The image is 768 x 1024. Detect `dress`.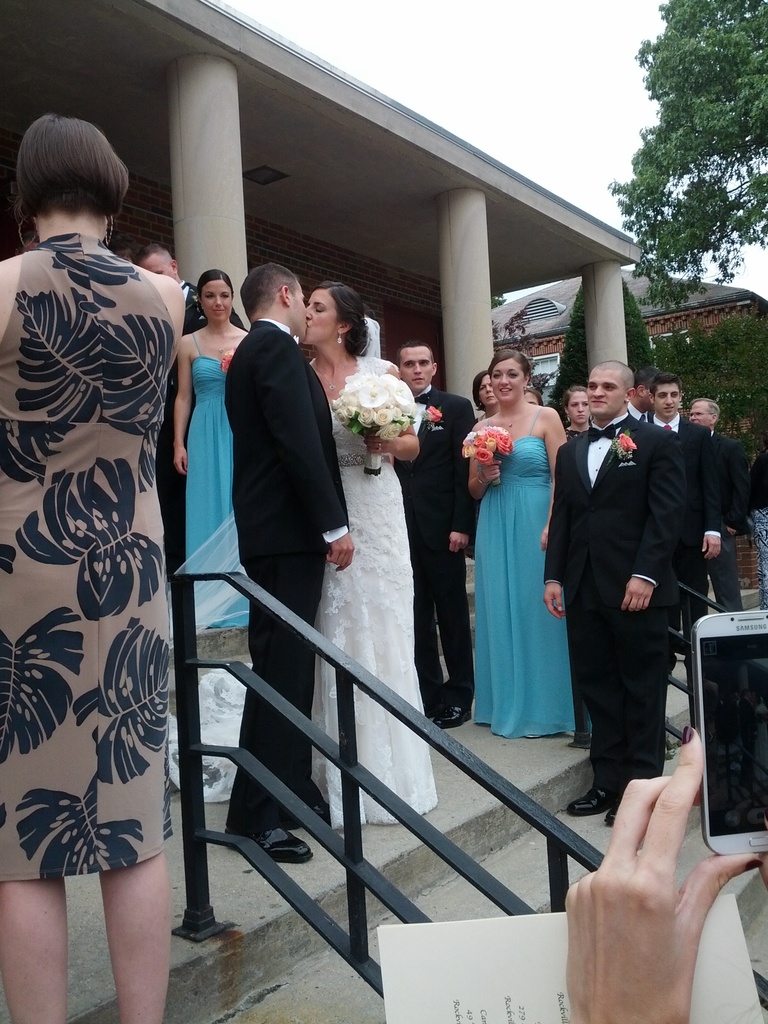
Detection: <region>465, 404, 576, 735</region>.
